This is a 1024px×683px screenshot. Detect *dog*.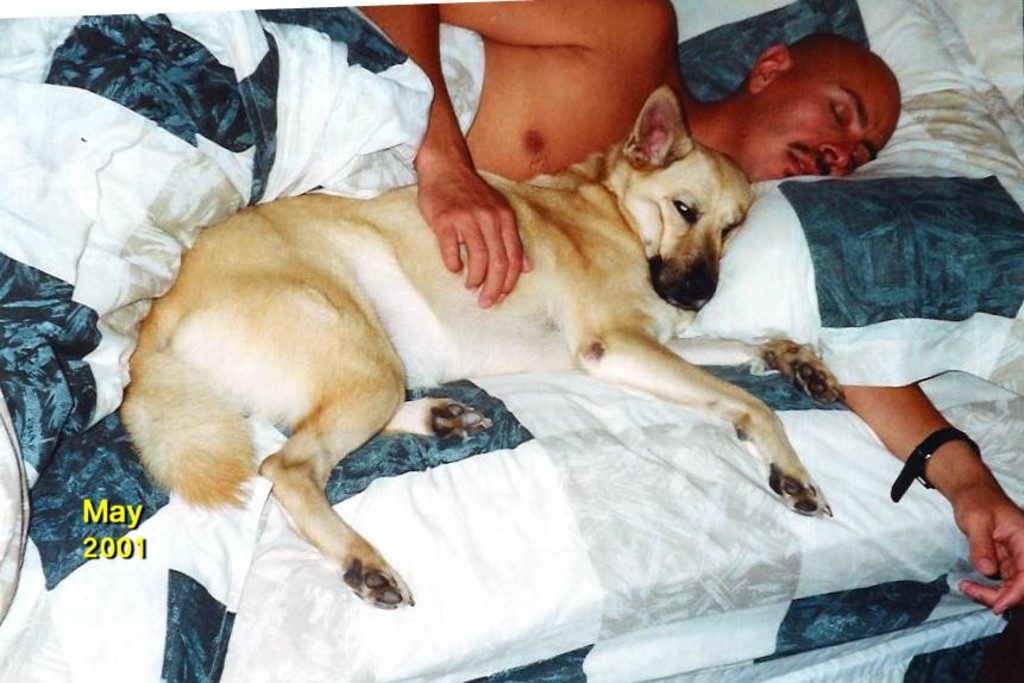
117 87 846 613.
